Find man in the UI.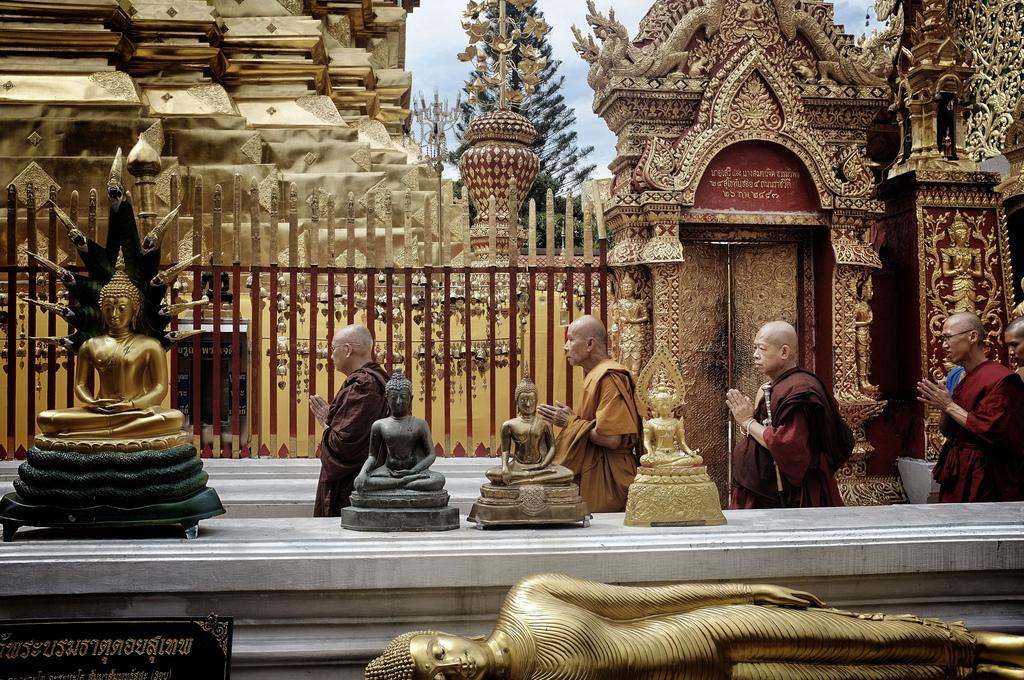
UI element at [994, 314, 1023, 376].
